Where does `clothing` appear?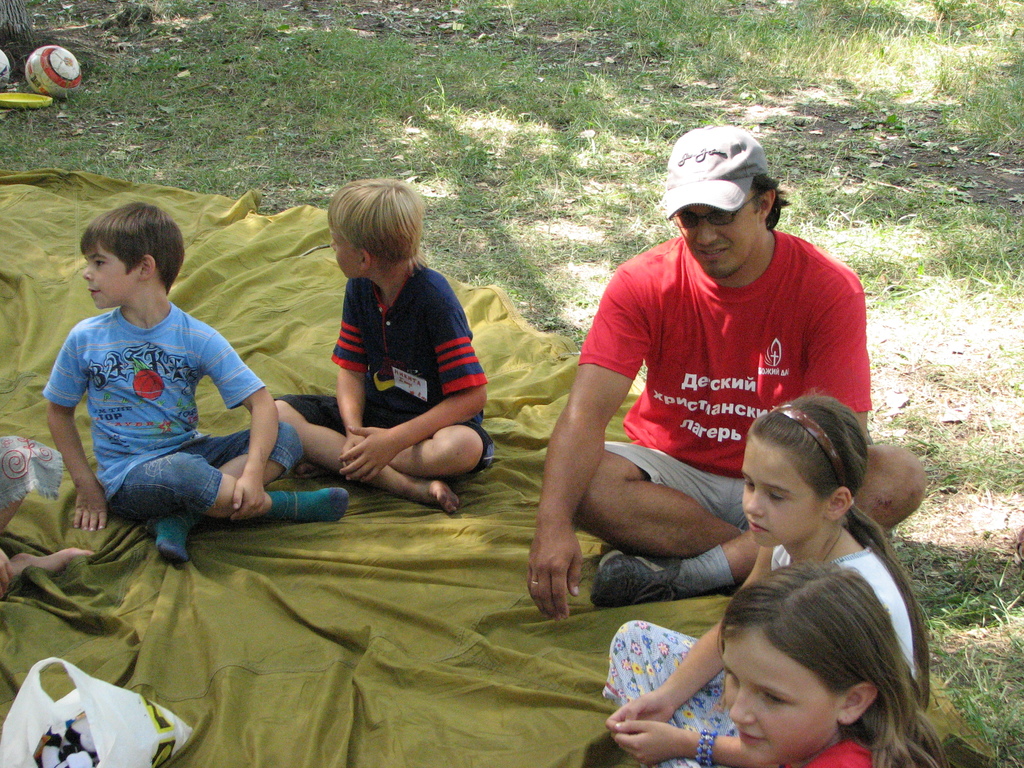
Appears at rect(275, 266, 506, 498).
